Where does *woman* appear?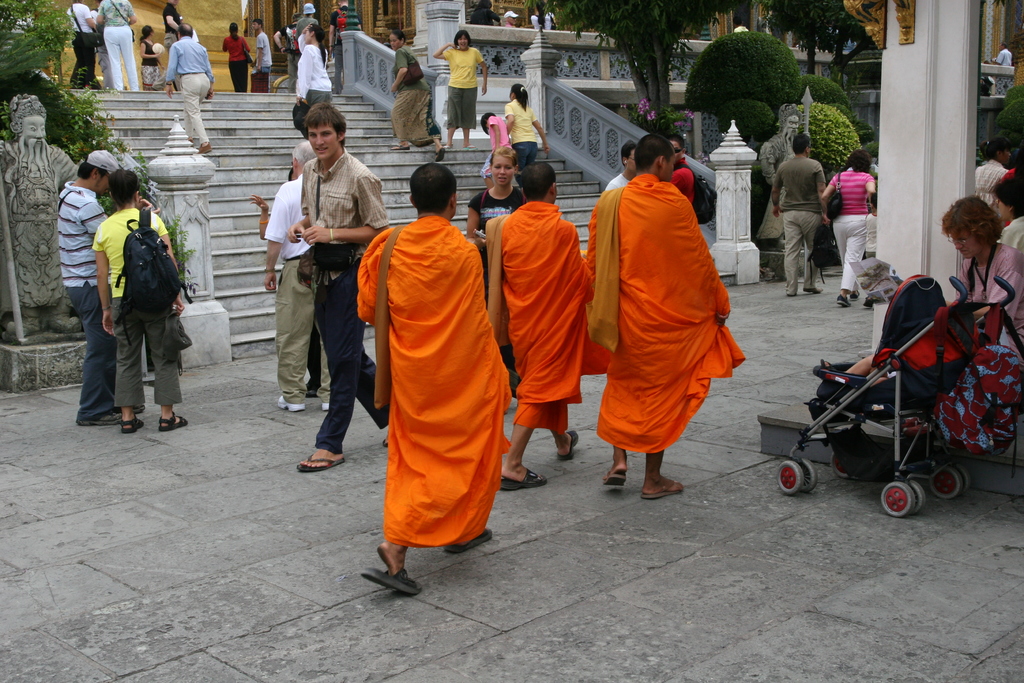
Appears at bbox(383, 37, 437, 150).
